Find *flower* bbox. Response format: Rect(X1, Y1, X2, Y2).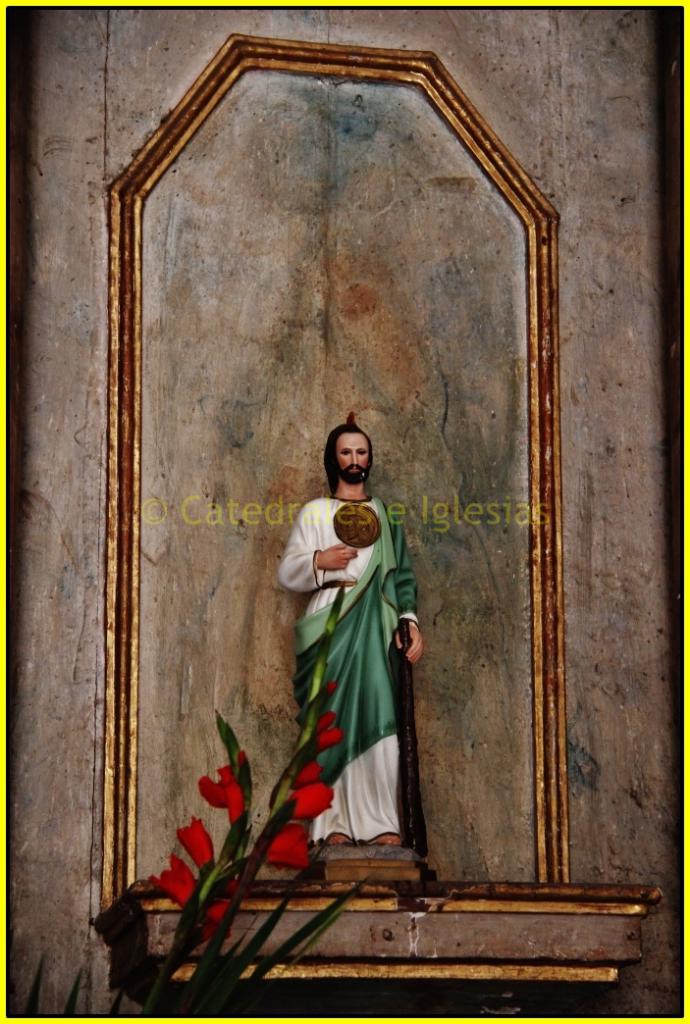
Rect(171, 815, 216, 872).
